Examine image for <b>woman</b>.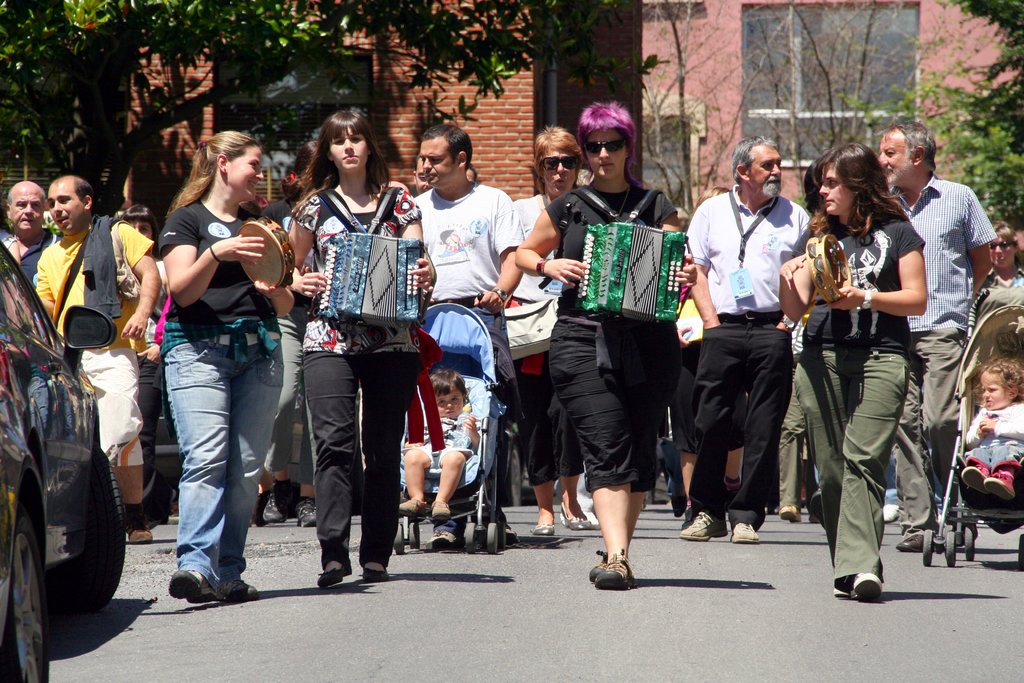
Examination result: locate(790, 140, 929, 600).
